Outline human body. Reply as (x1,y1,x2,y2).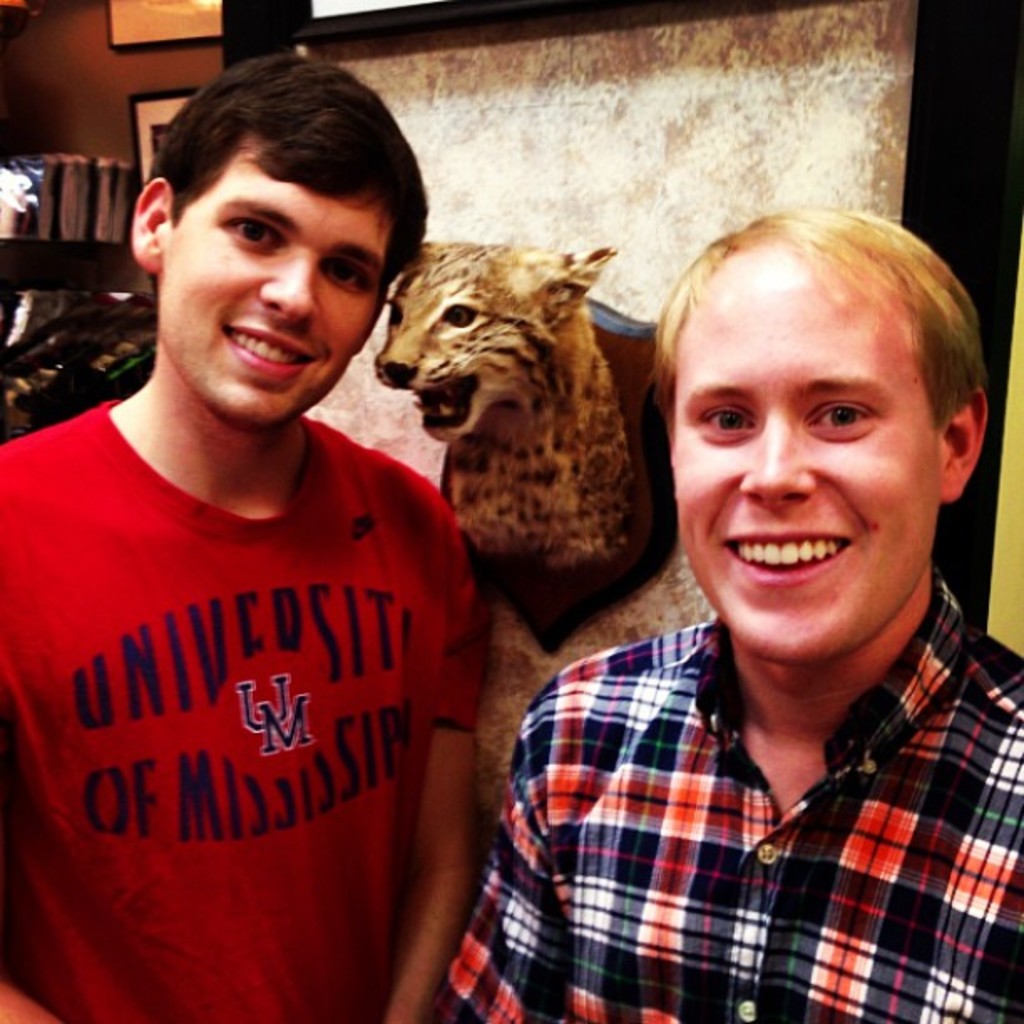
(20,162,507,1023).
